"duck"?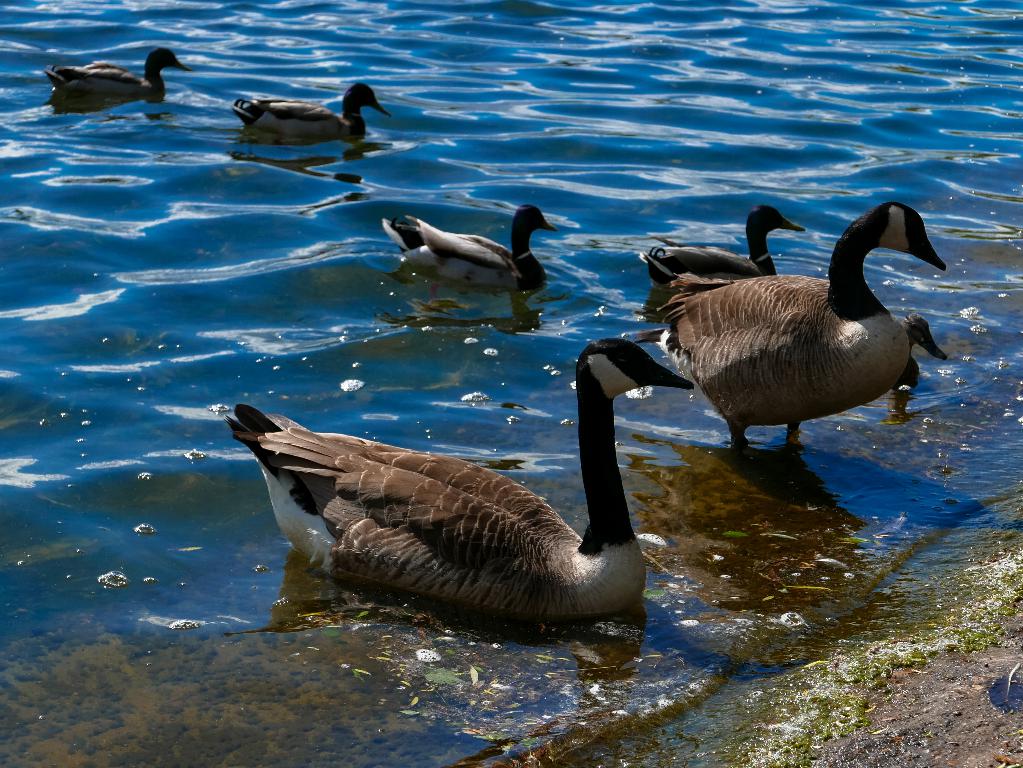
<bbox>40, 27, 177, 102</bbox>
